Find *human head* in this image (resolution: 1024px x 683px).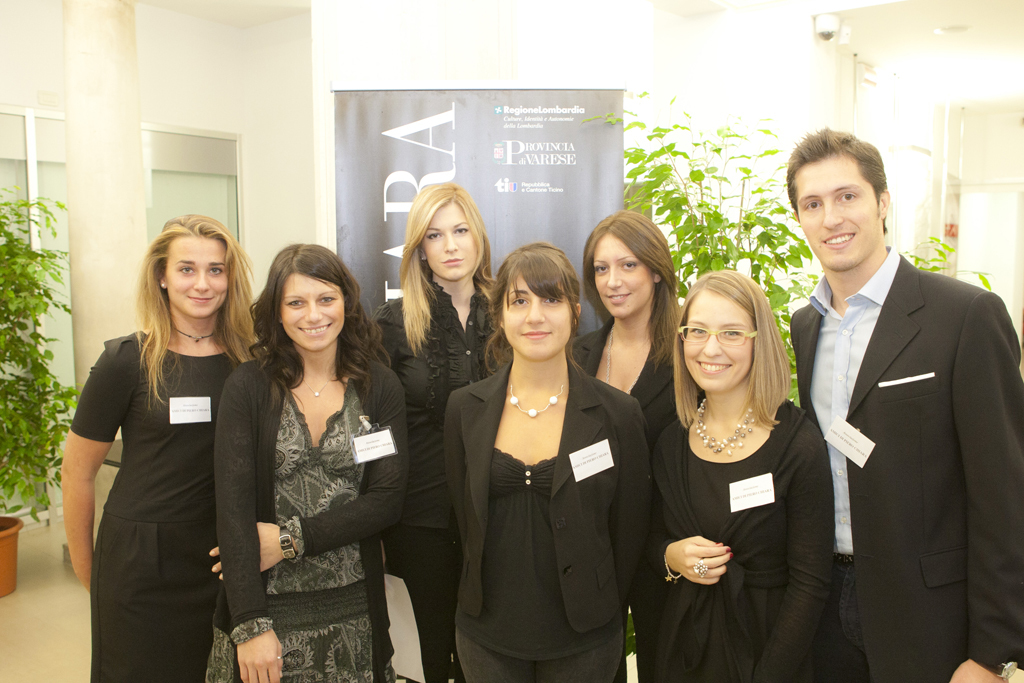
413 180 481 282.
